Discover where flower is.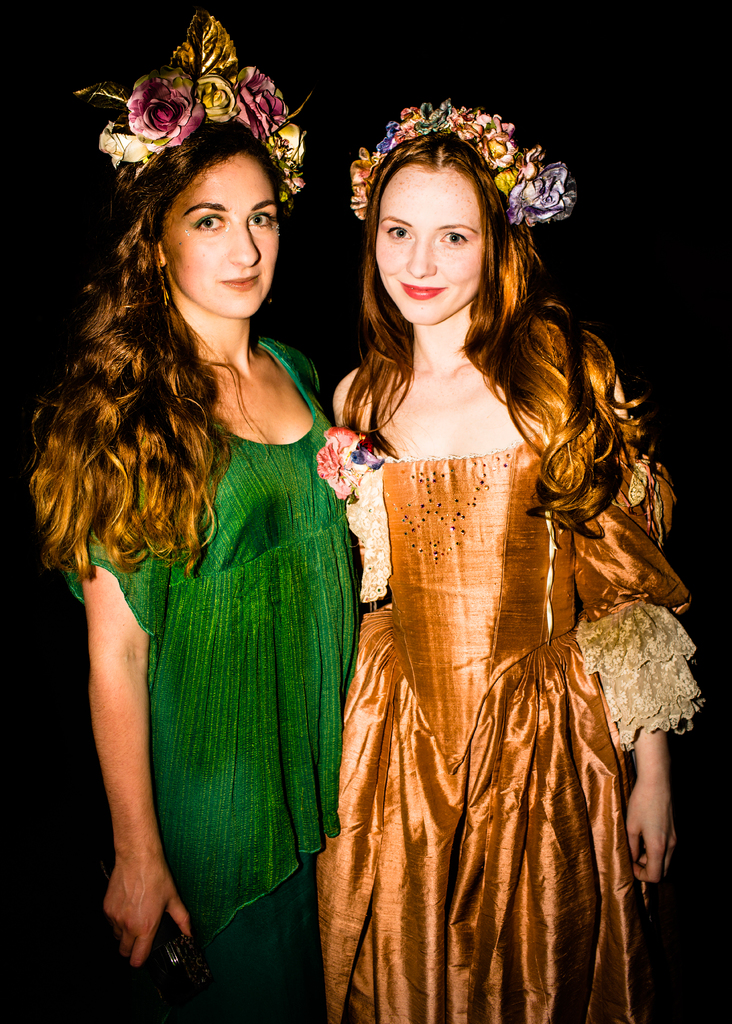
Discovered at [232,65,282,140].
